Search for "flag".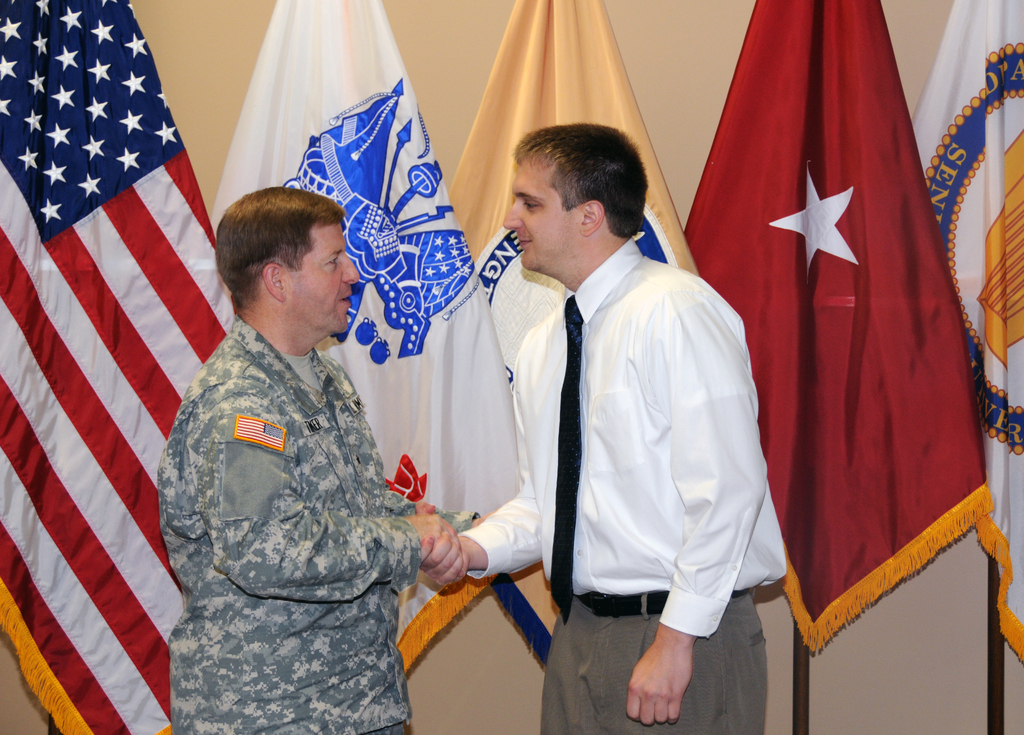
Found at x1=679, y1=0, x2=996, y2=652.
